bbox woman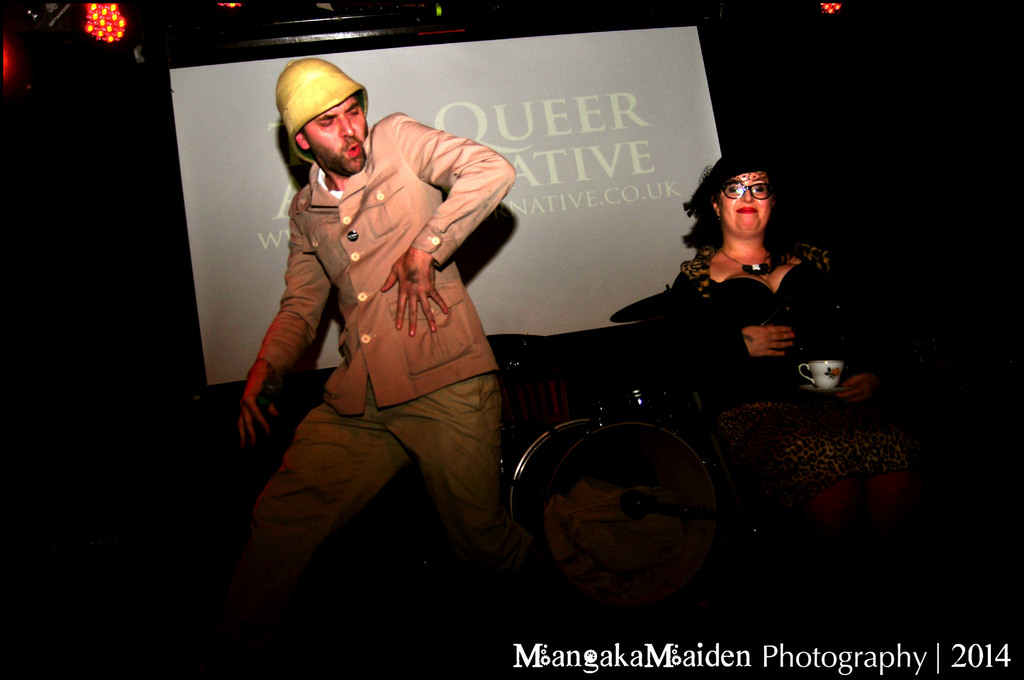
<region>587, 145, 918, 593</region>
